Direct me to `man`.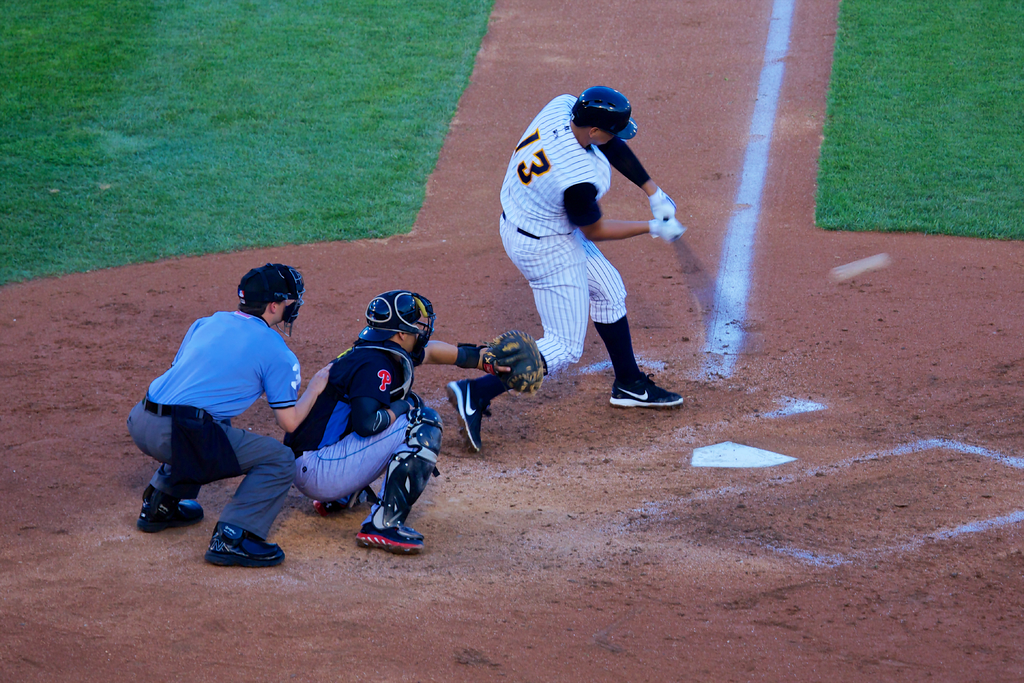
Direction: [left=115, top=274, right=342, bottom=570].
